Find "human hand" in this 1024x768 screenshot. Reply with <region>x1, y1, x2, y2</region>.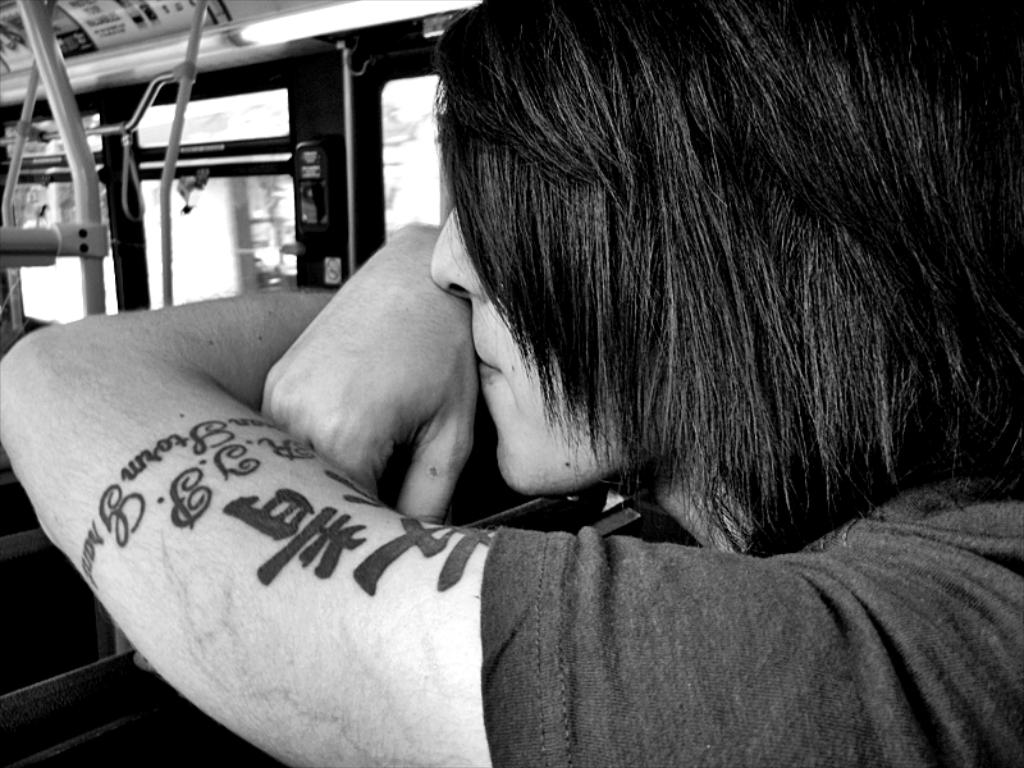
<region>257, 237, 477, 521</region>.
